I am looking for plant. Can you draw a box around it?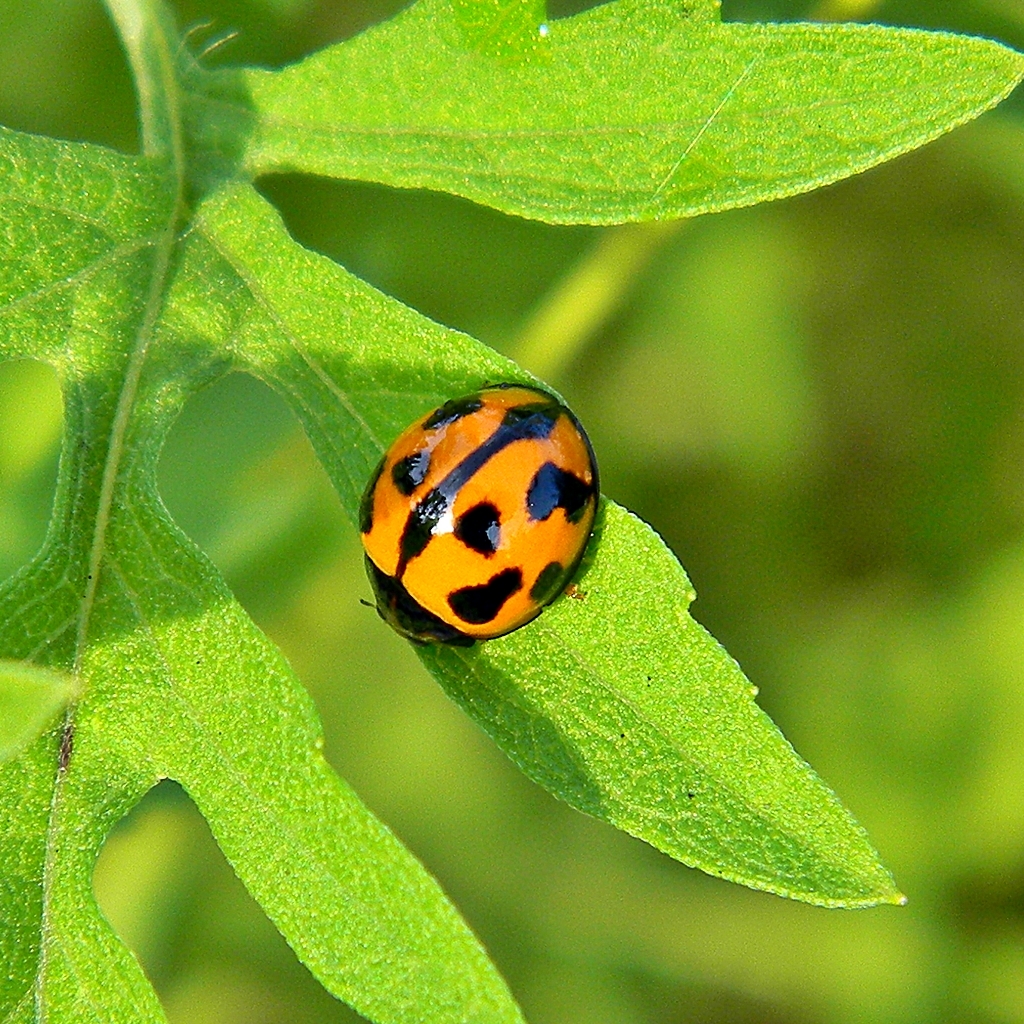
Sure, the bounding box is [x1=0, y1=0, x2=1023, y2=1023].
